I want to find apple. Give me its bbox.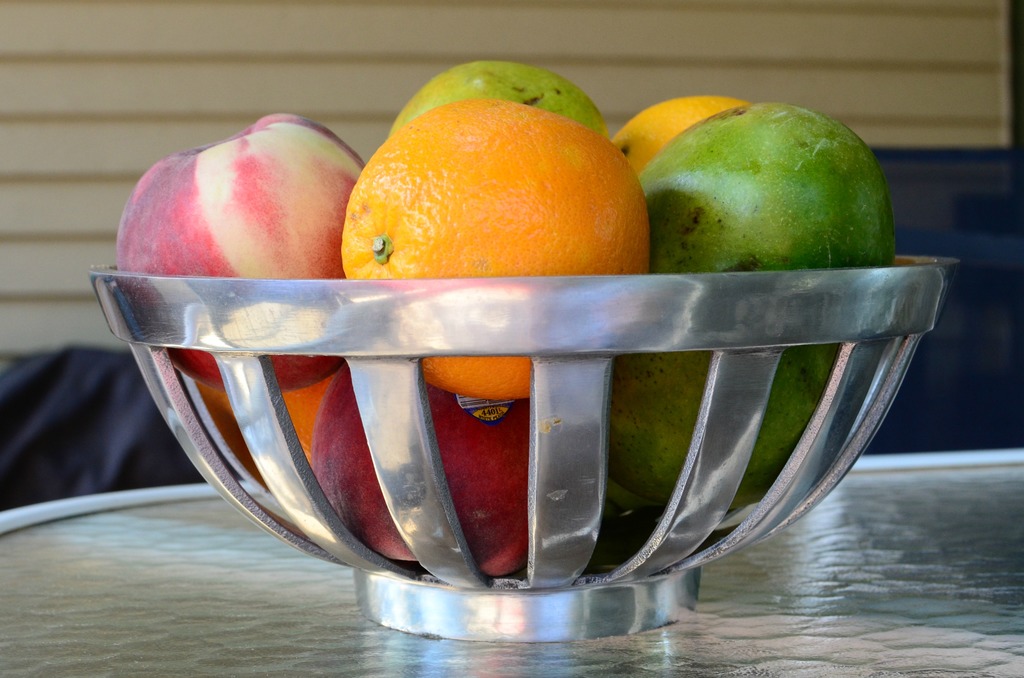
region(312, 362, 535, 581).
